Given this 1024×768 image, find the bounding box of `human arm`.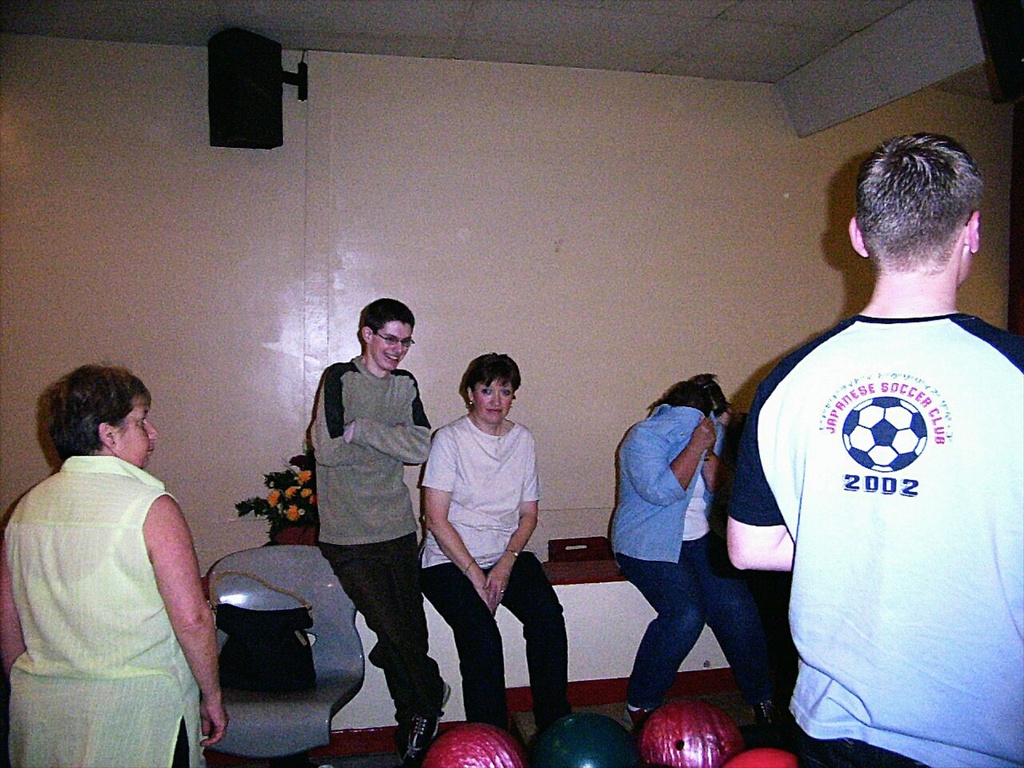
Rect(301, 357, 405, 468).
